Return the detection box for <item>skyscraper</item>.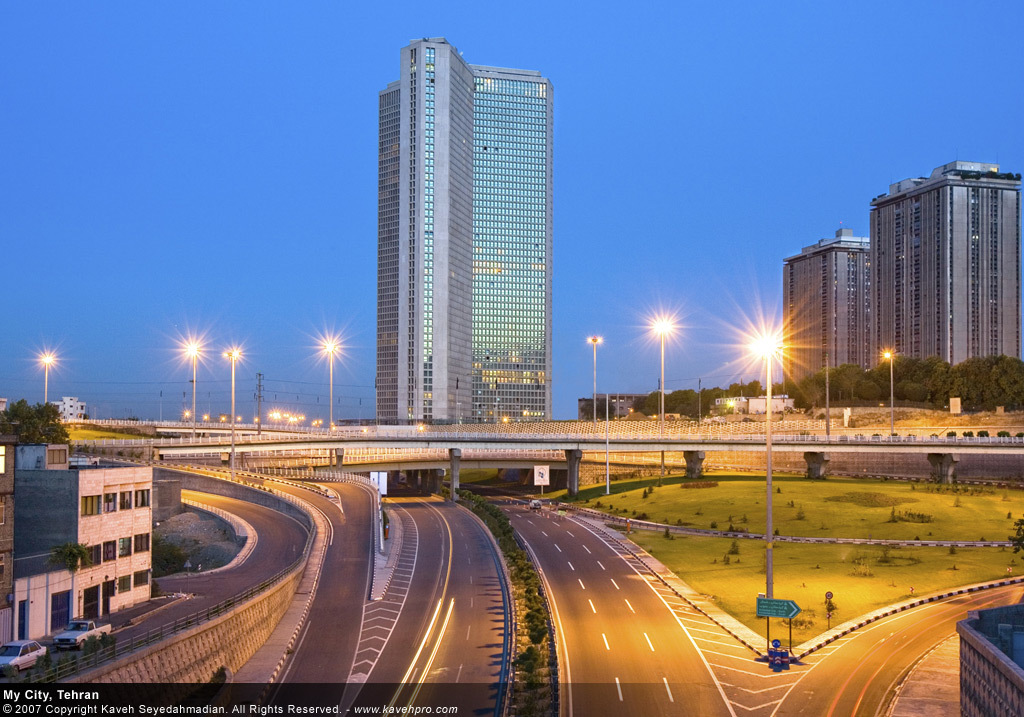
[x1=374, y1=30, x2=557, y2=428].
